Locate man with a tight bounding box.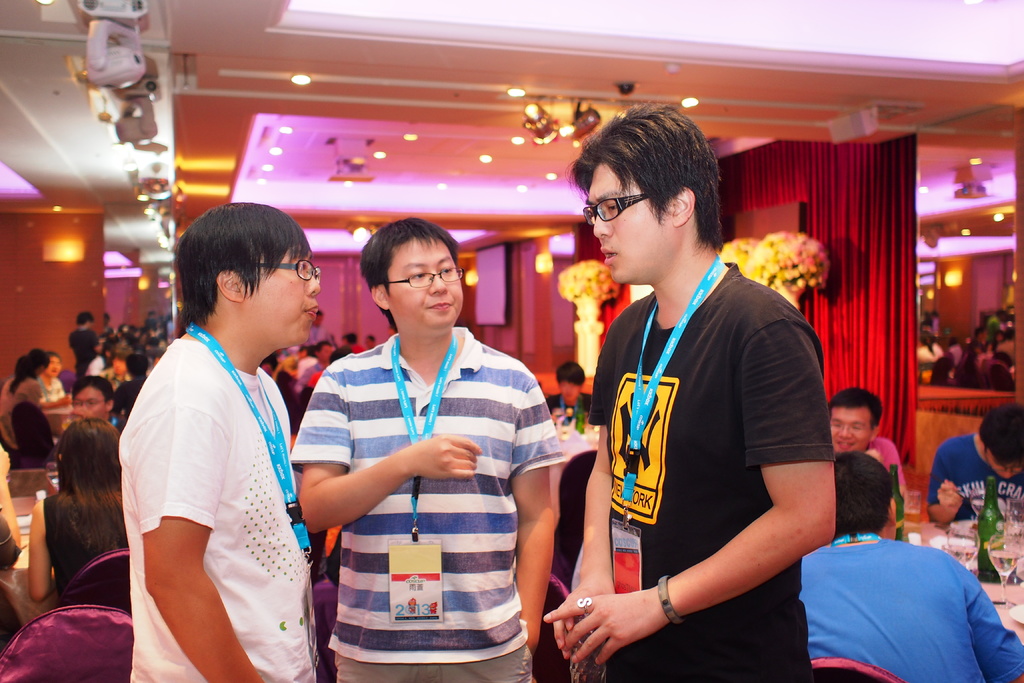
<bbox>925, 398, 1023, 528</bbox>.
